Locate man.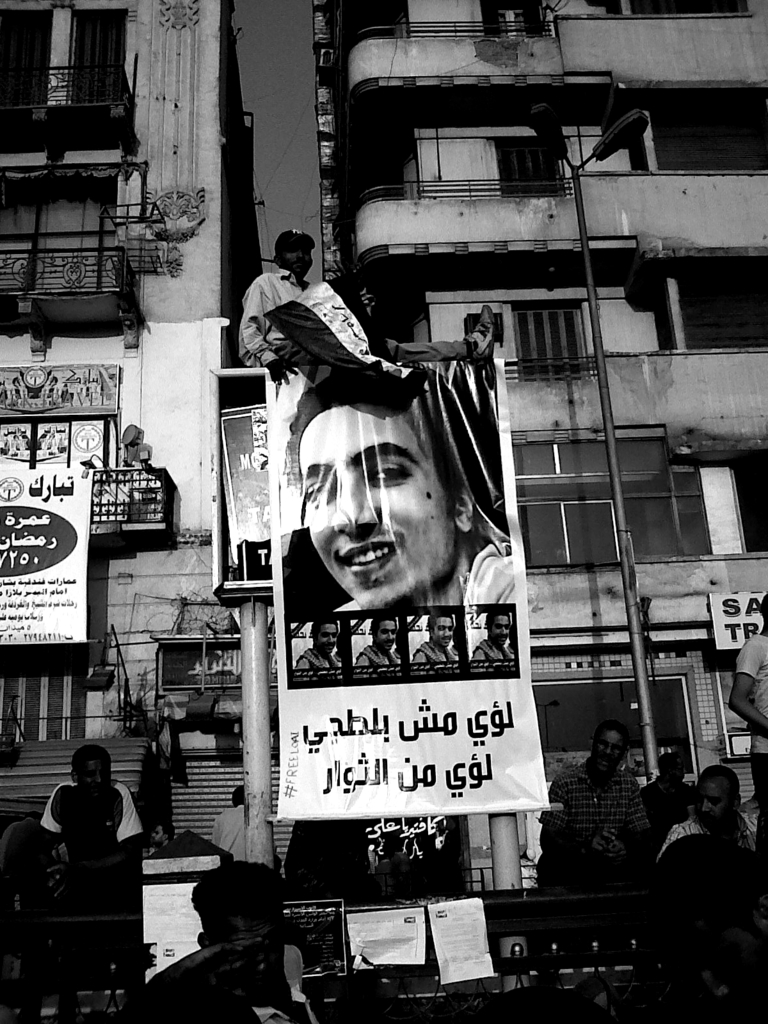
Bounding box: (723,595,767,860).
